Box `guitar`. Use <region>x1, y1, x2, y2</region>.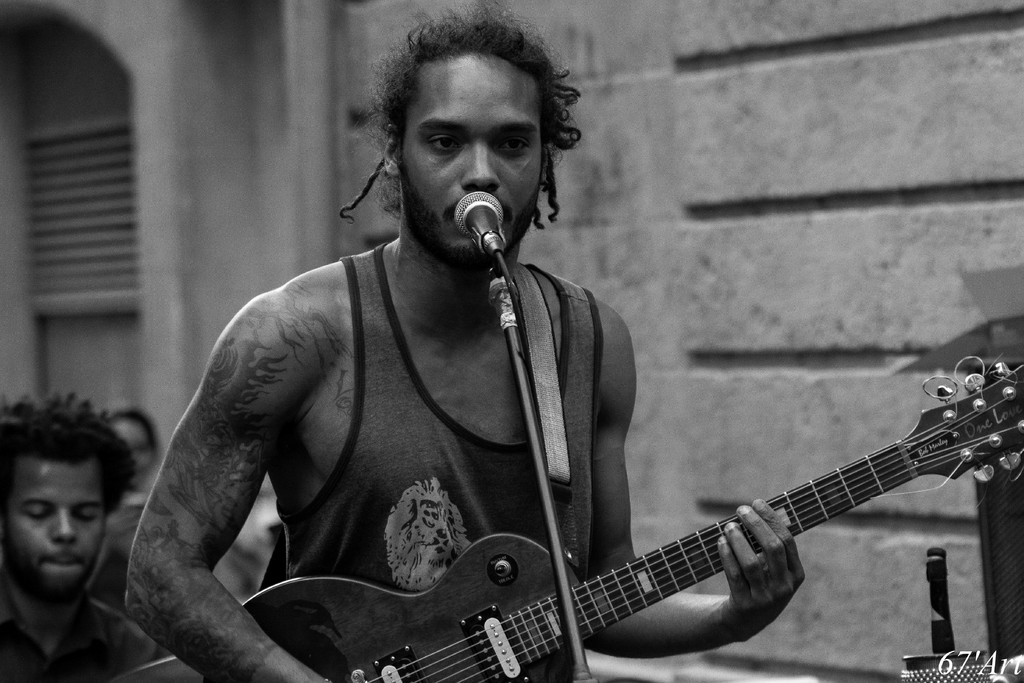
<region>141, 285, 959, 679</region>.
